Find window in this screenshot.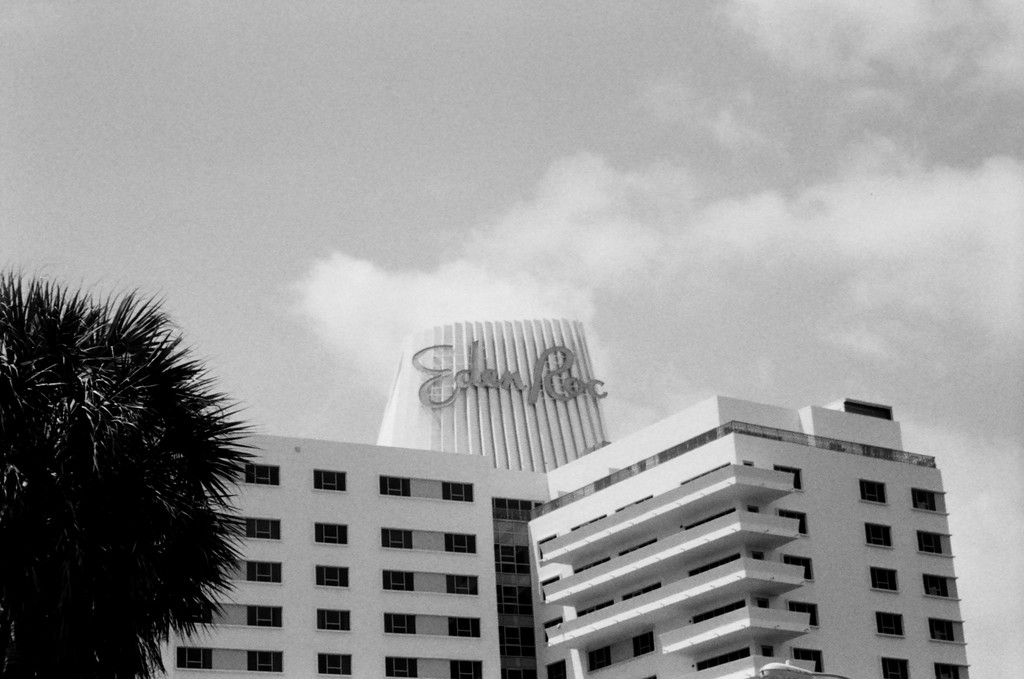
The bounding box for window is 312:467:348:494.
